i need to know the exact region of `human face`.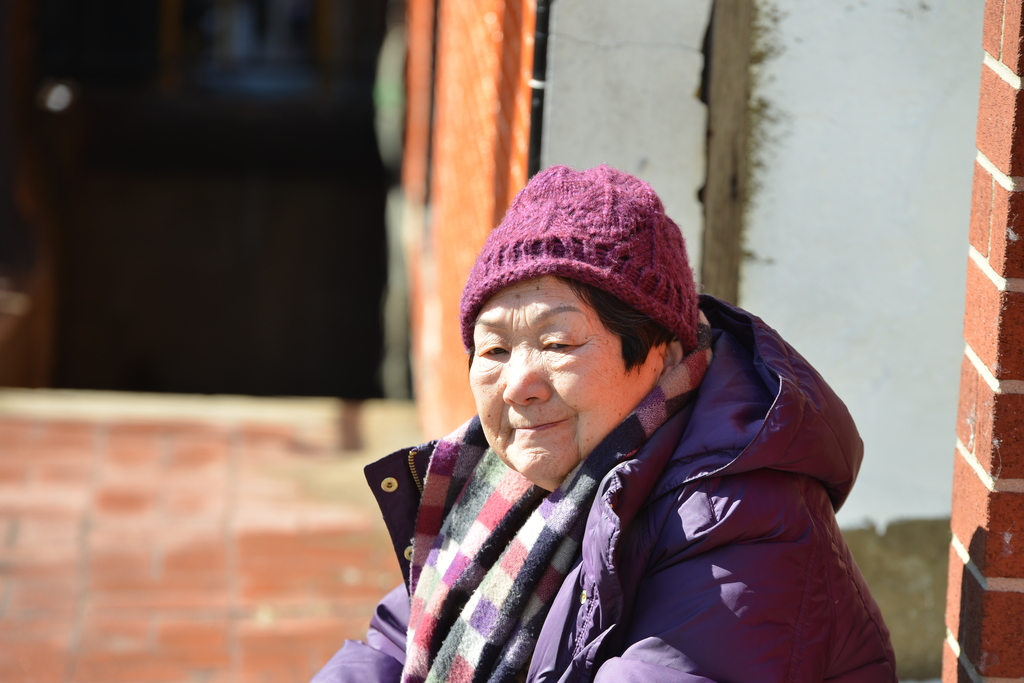
Region: rect(467, 278, 662, 485).
